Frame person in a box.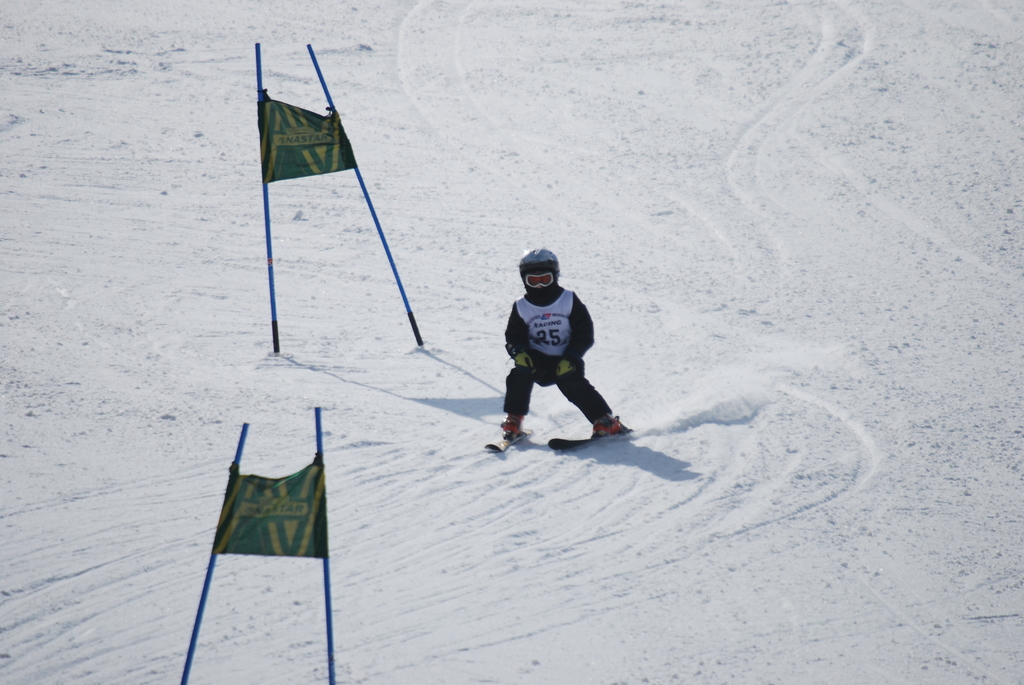
[499,246,620,436].
